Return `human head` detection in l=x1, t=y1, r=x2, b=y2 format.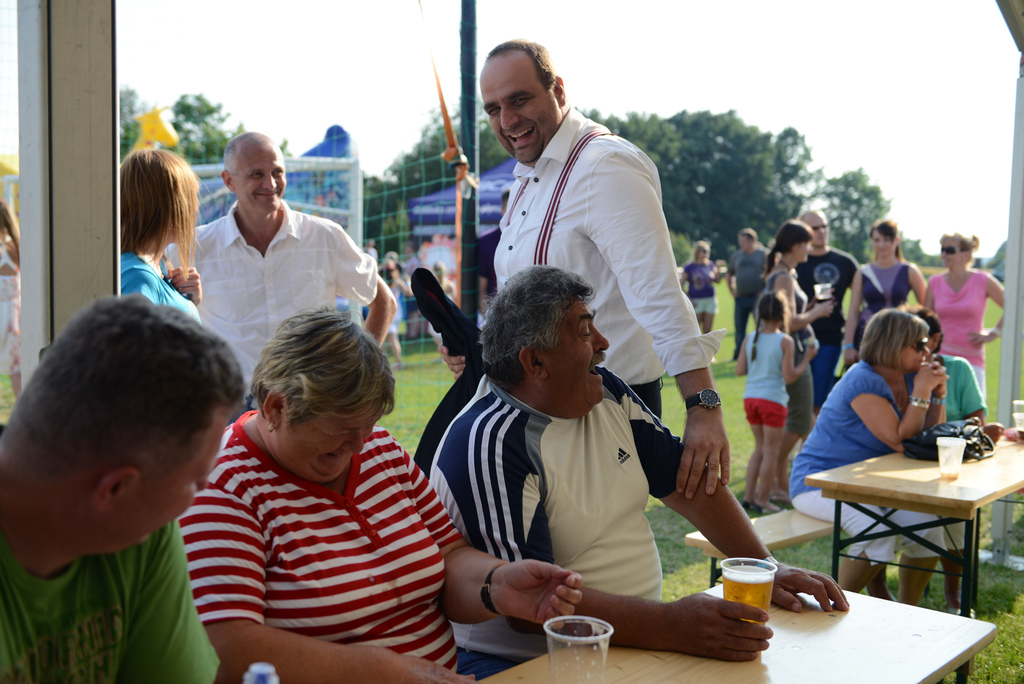
l=778, t=221, r=812, b=263.
